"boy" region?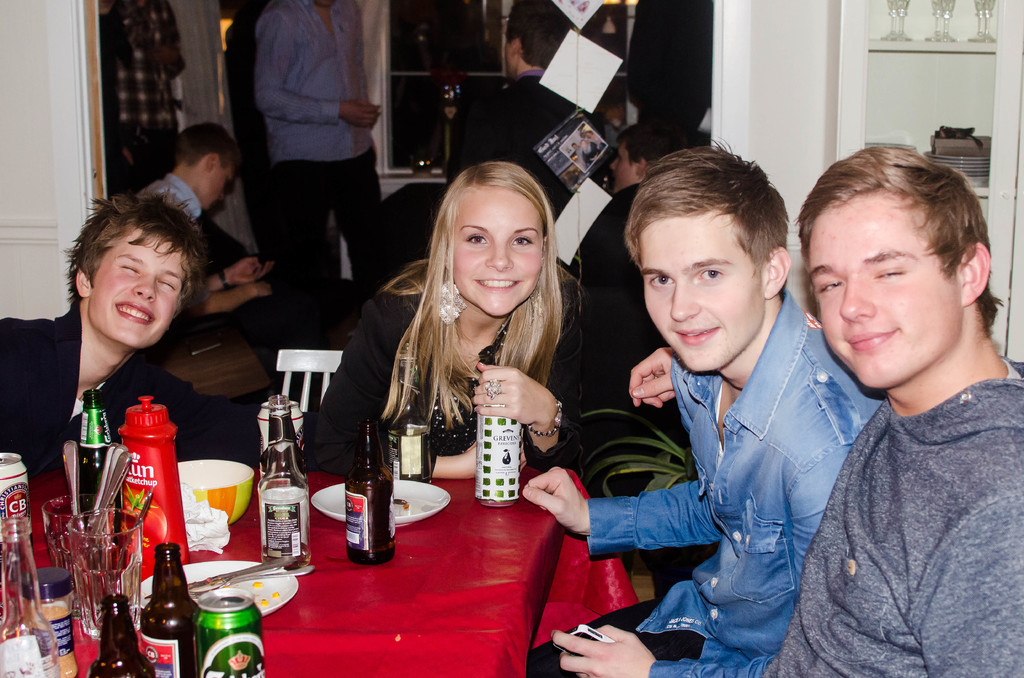
(left=566, top=123, right=691, bottom=463)
